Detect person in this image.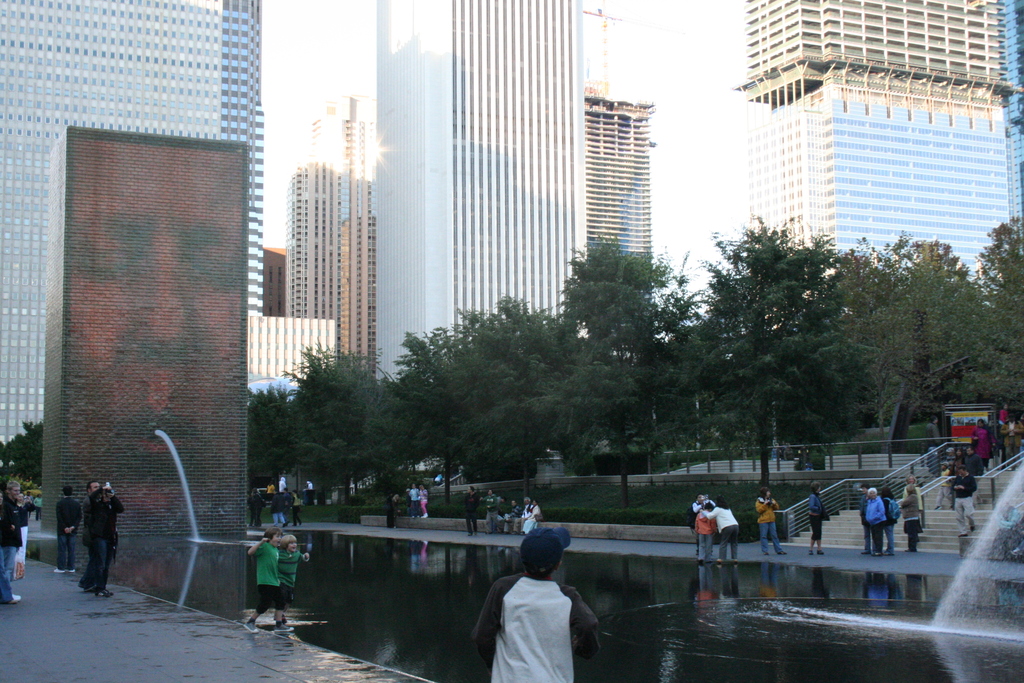
Detection: 252,525,312,635.
